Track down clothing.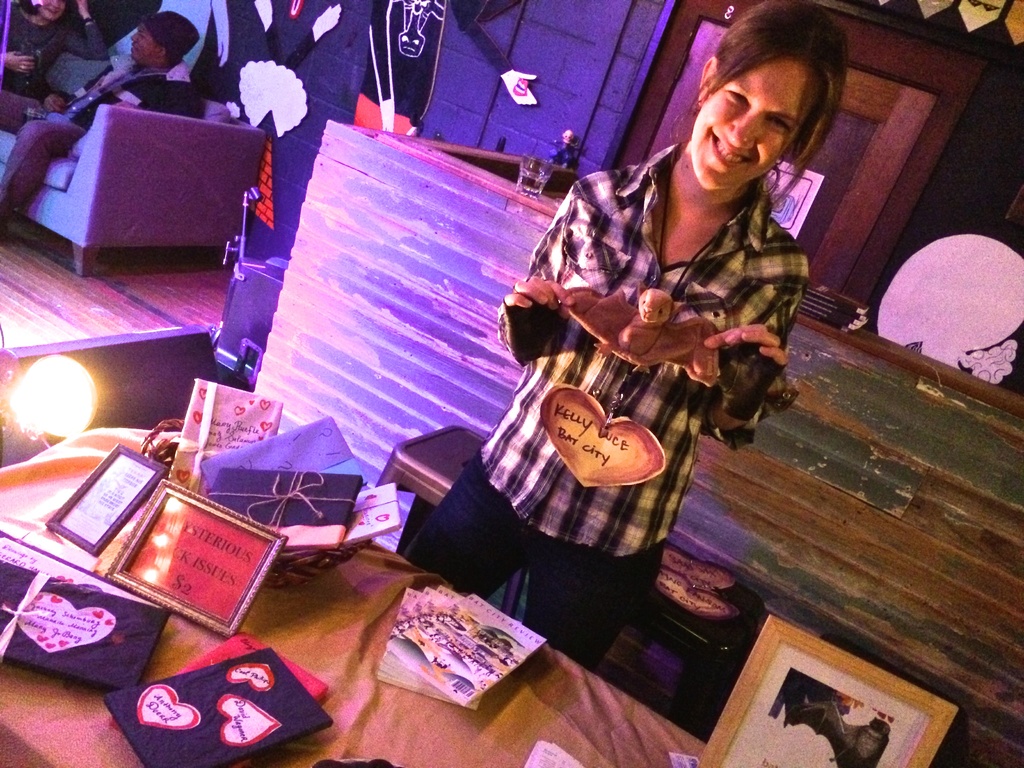
Tracked to (left=0, top=64, right=192, bottom=216).
